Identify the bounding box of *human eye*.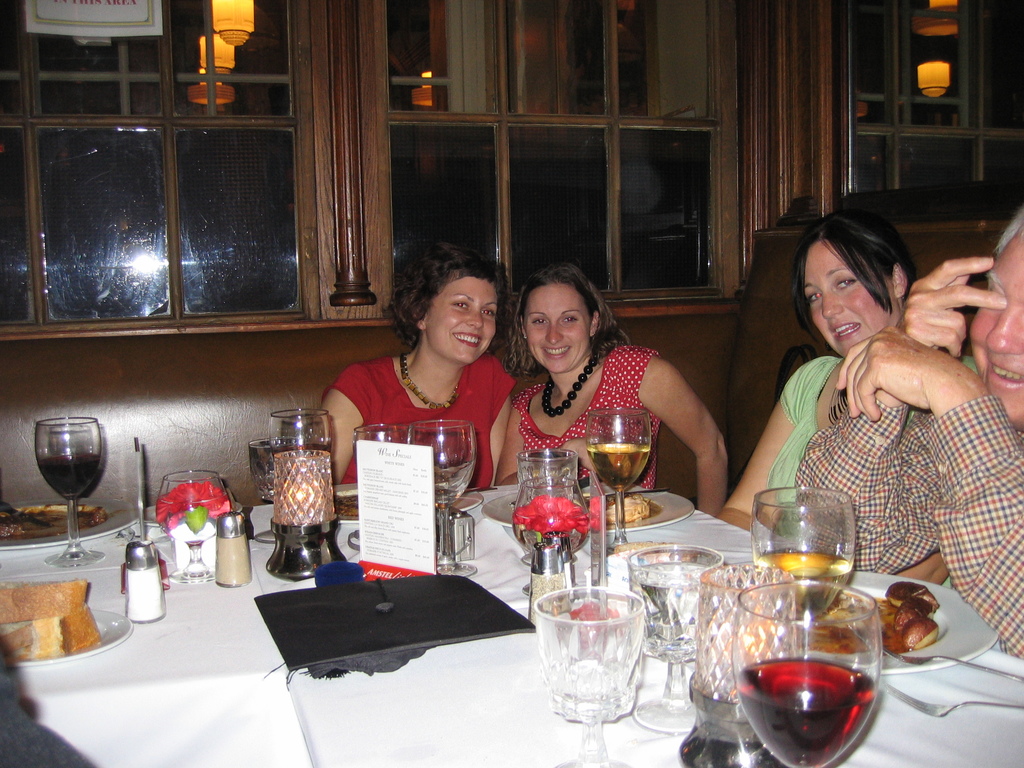
region(453, 299, 472, 312).
